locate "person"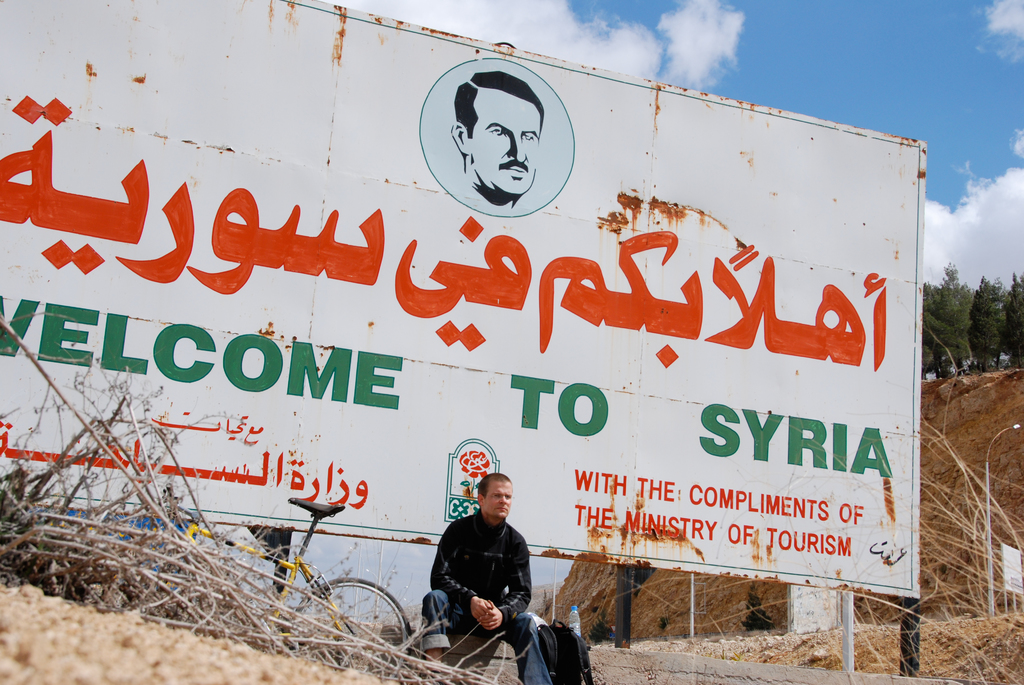
454, 67, 545, 219
